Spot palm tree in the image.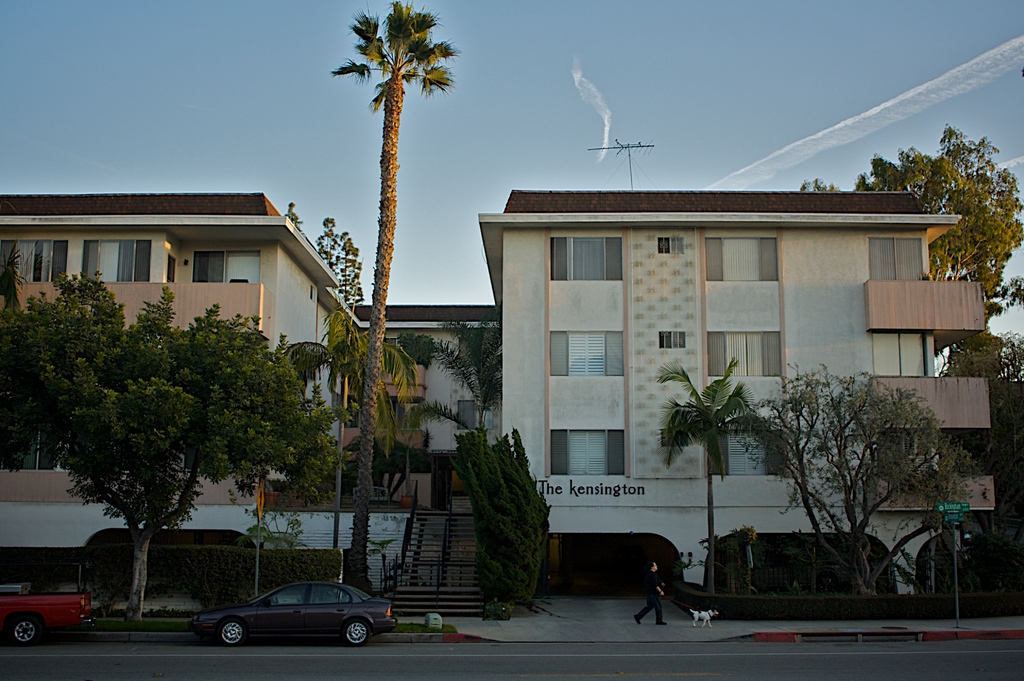
palm tree found at box(664, 366, 744, 586).
